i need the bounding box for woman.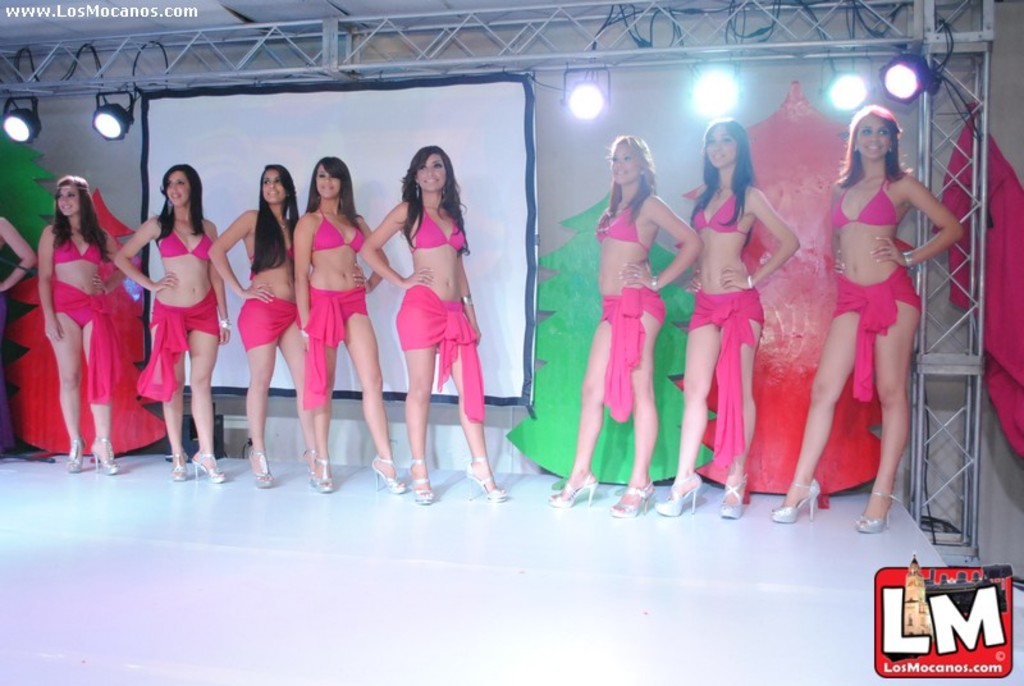
Here it is: (22, 157, 125, 459).
